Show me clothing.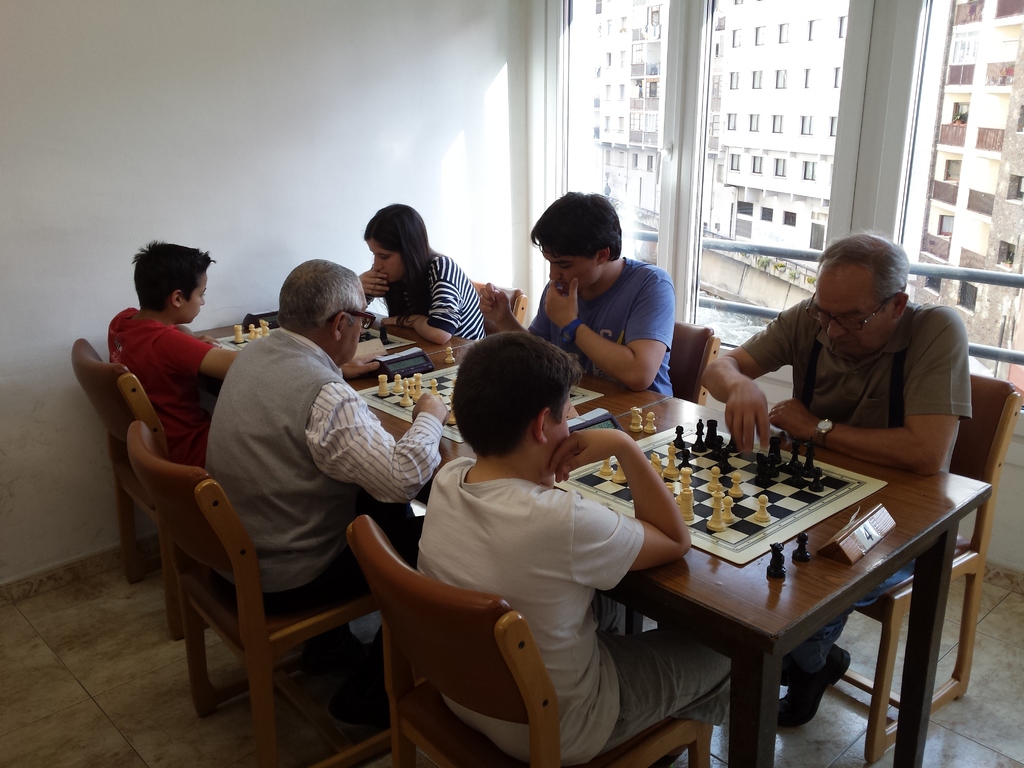
clothing is here: region(108, 305, 216, 468).
